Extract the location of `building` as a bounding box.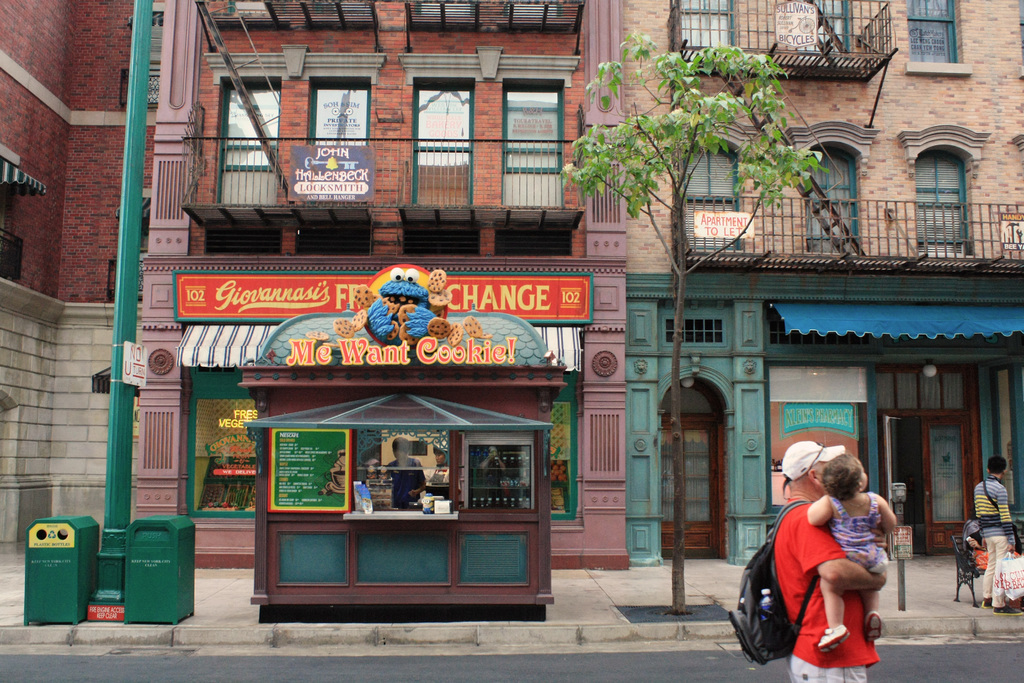
pyautogui.locateOnScreen(0, 0, 1023, 573).
